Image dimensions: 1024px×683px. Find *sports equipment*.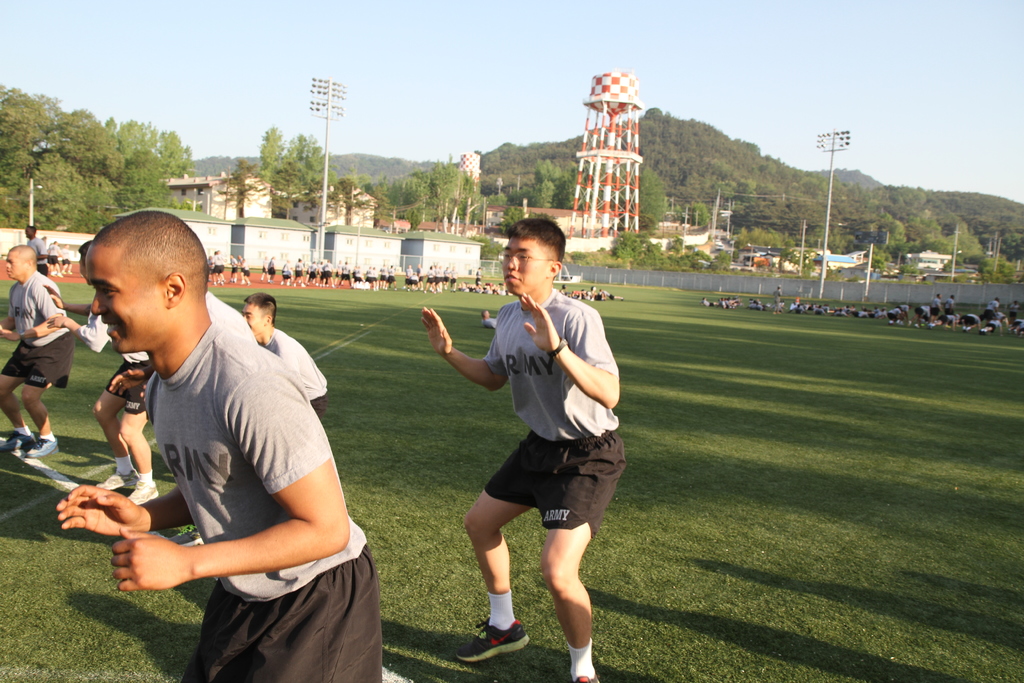
box=[453, 619, 534, 662].
